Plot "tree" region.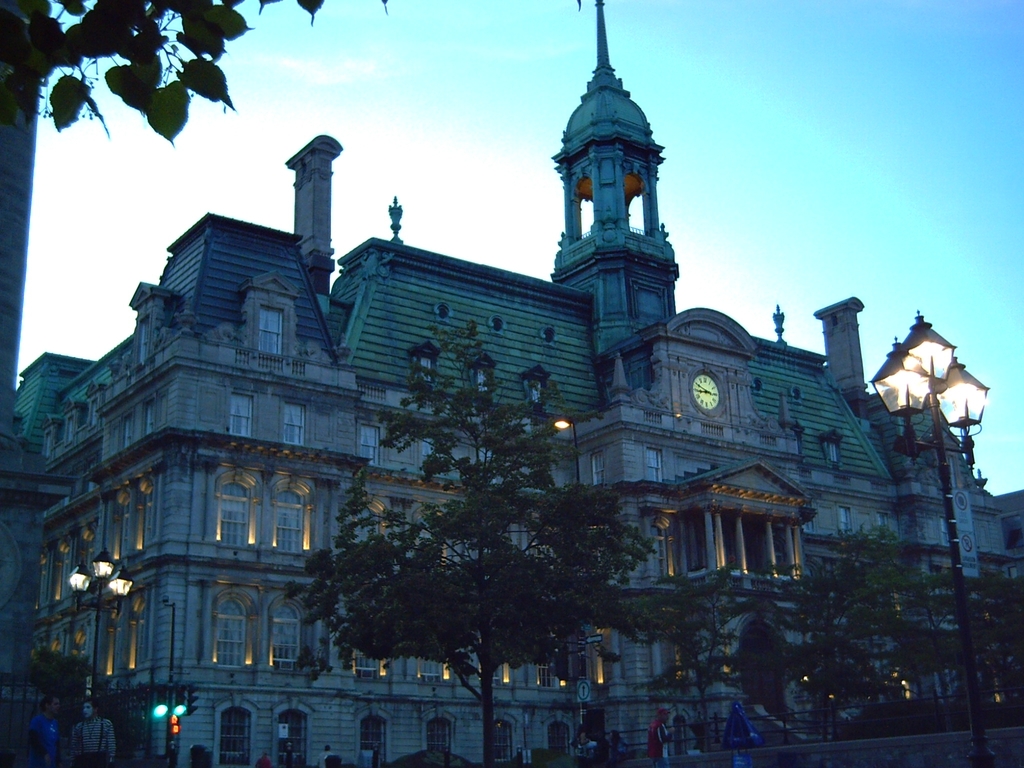
Plotted at Rect(621, 573, 781, 751).
